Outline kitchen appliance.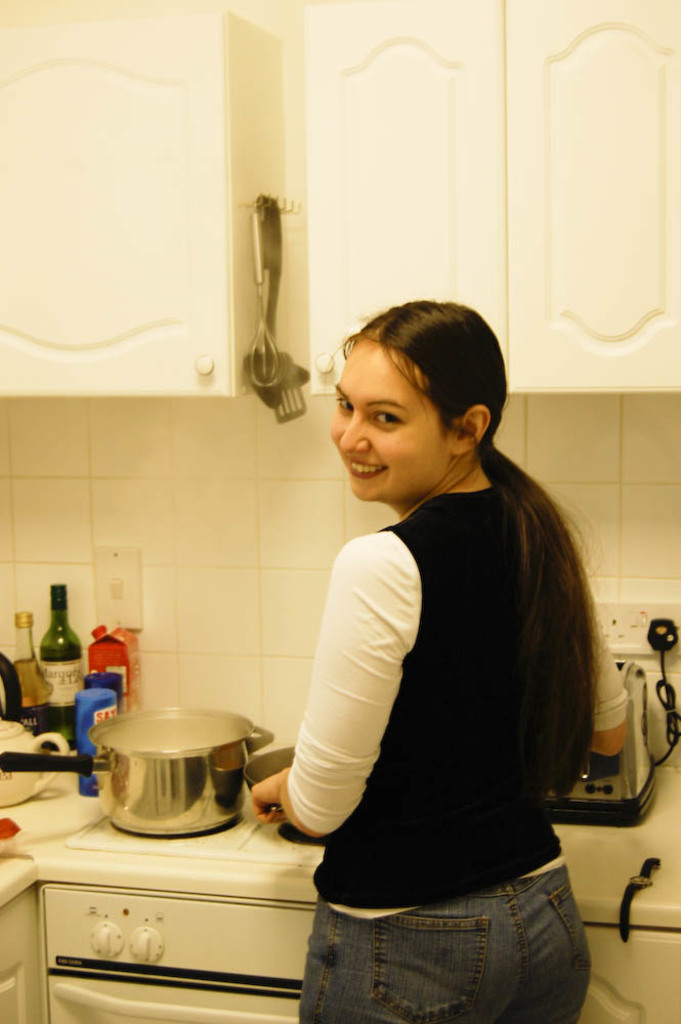
Outline: 554,657,653,819.
